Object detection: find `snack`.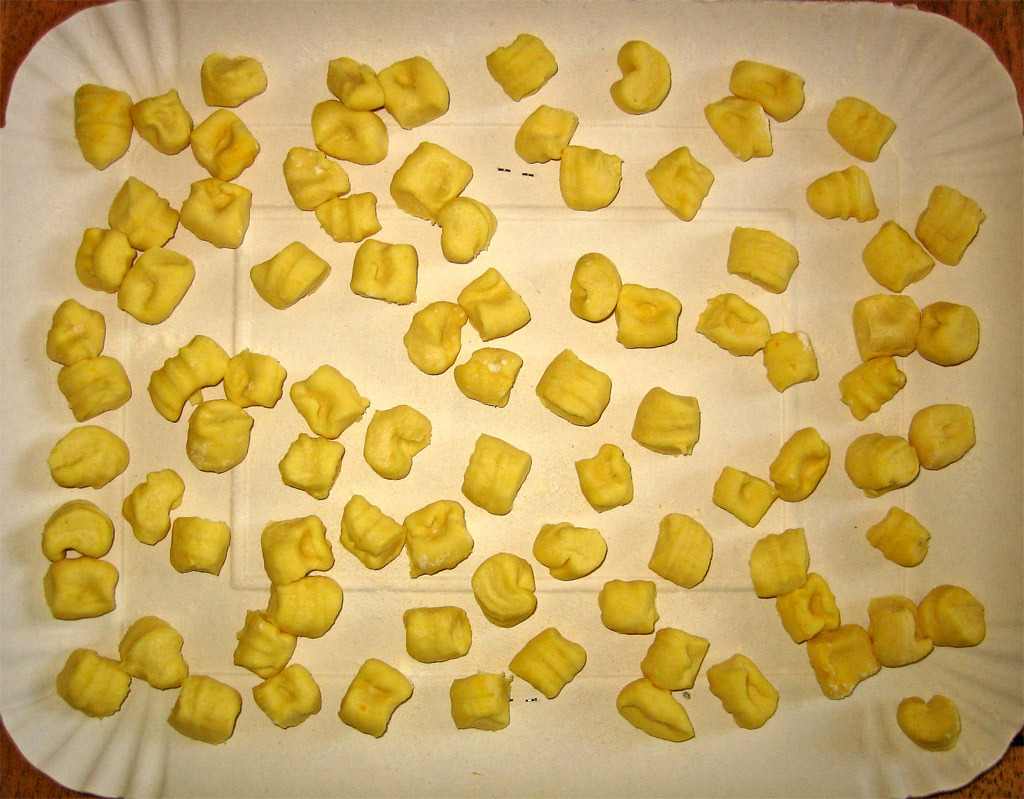
489, 31, 565, 94.
